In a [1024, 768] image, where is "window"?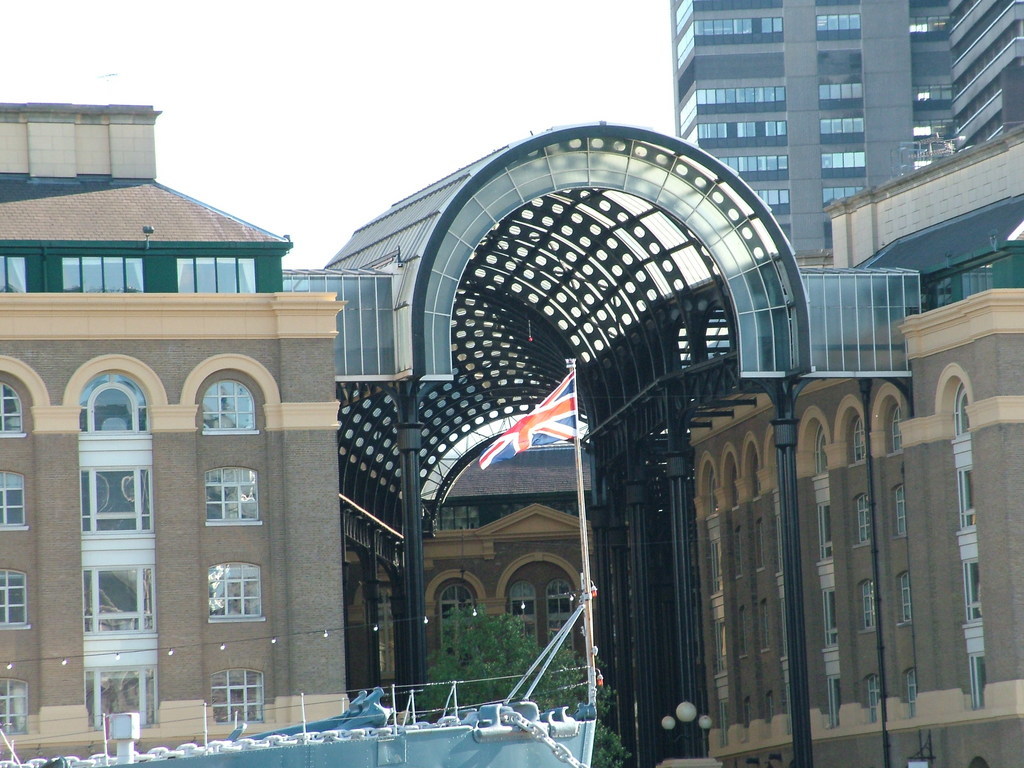
851,577,878,631.
